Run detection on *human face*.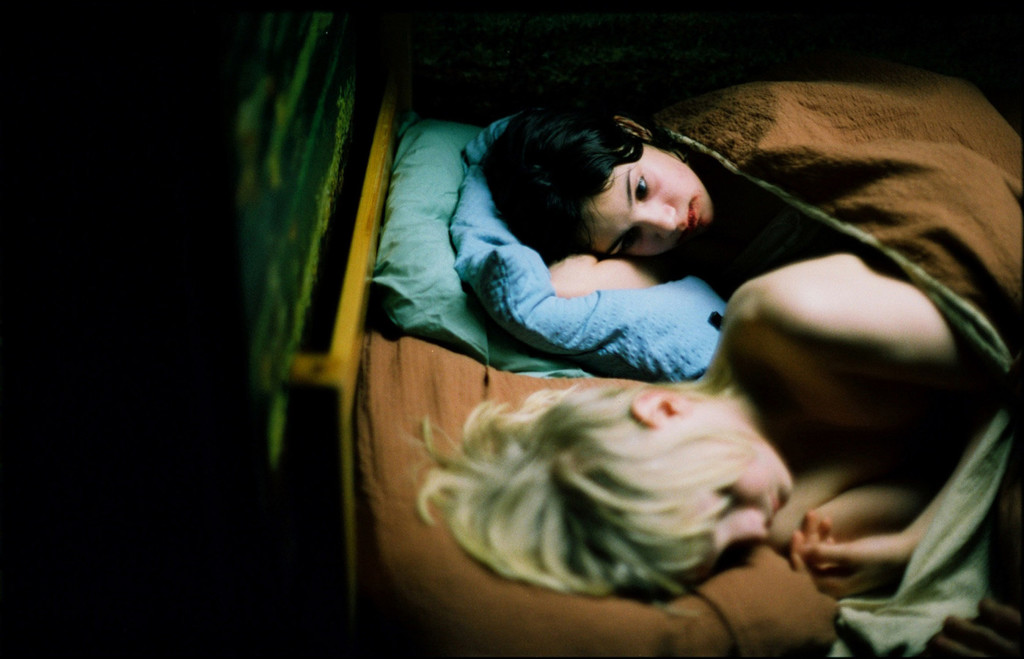
Result: box(665, 416, 797, 559).
